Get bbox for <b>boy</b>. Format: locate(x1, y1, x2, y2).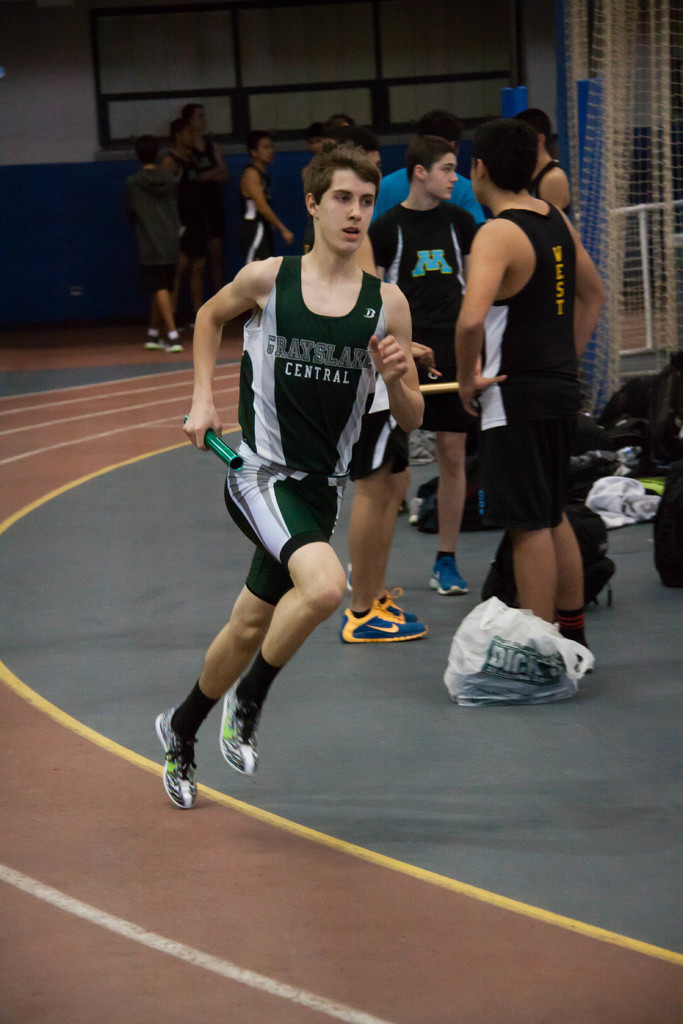
locate(509, 113, 572, 232).
